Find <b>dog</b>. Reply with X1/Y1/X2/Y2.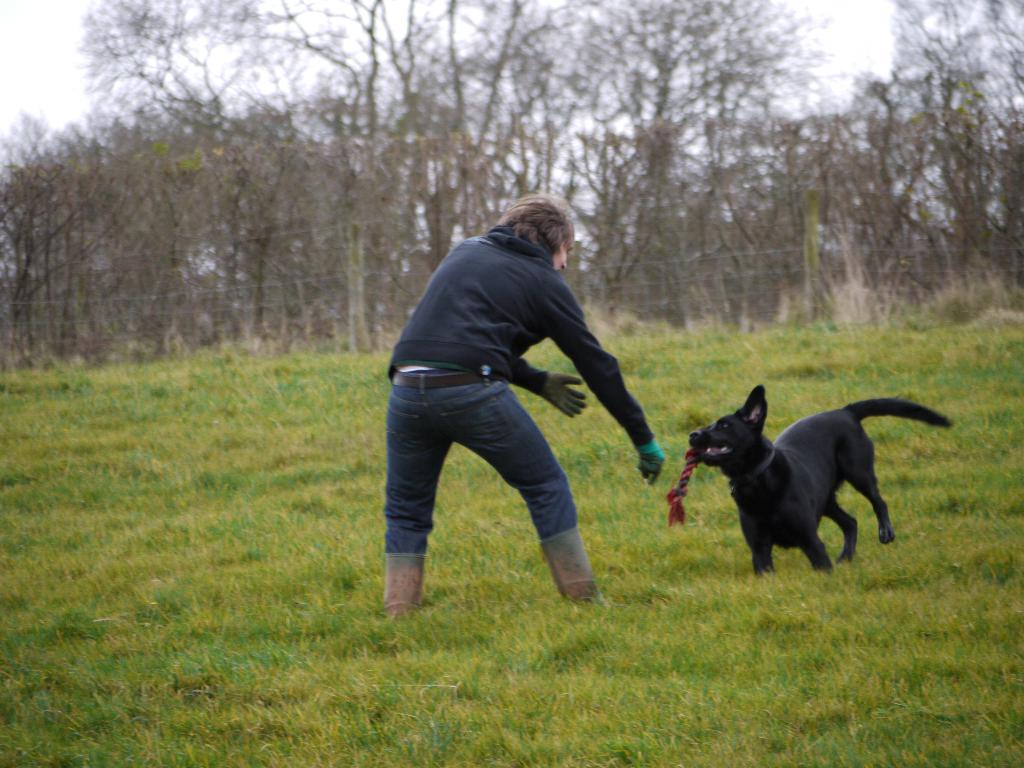
684/383/962/572.
